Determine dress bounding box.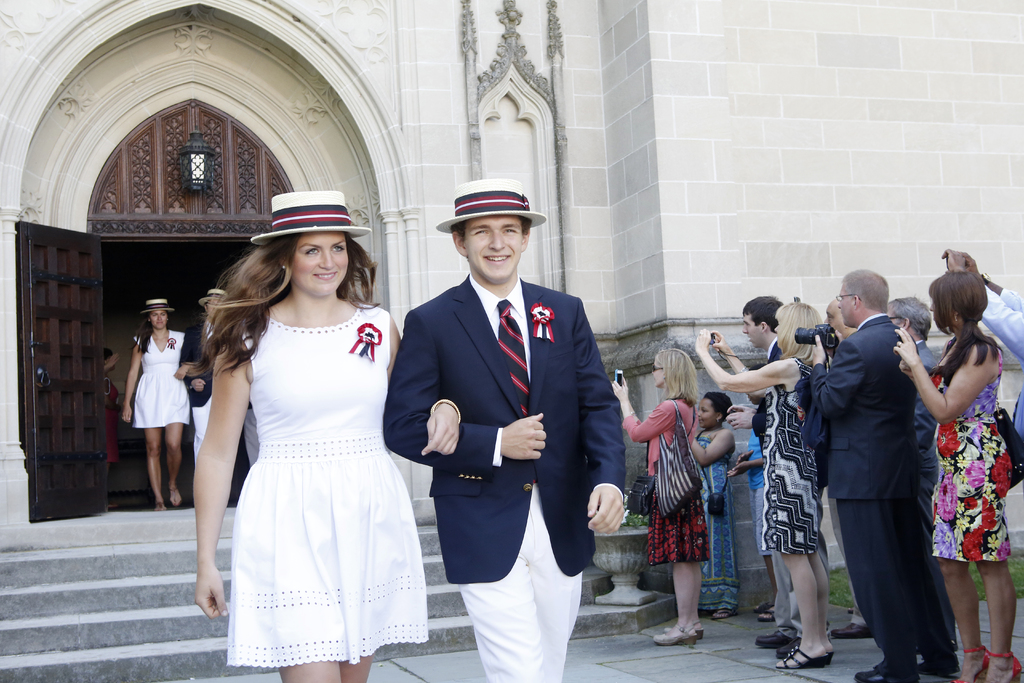
Determined: crop(695, 434, 734, 613).
